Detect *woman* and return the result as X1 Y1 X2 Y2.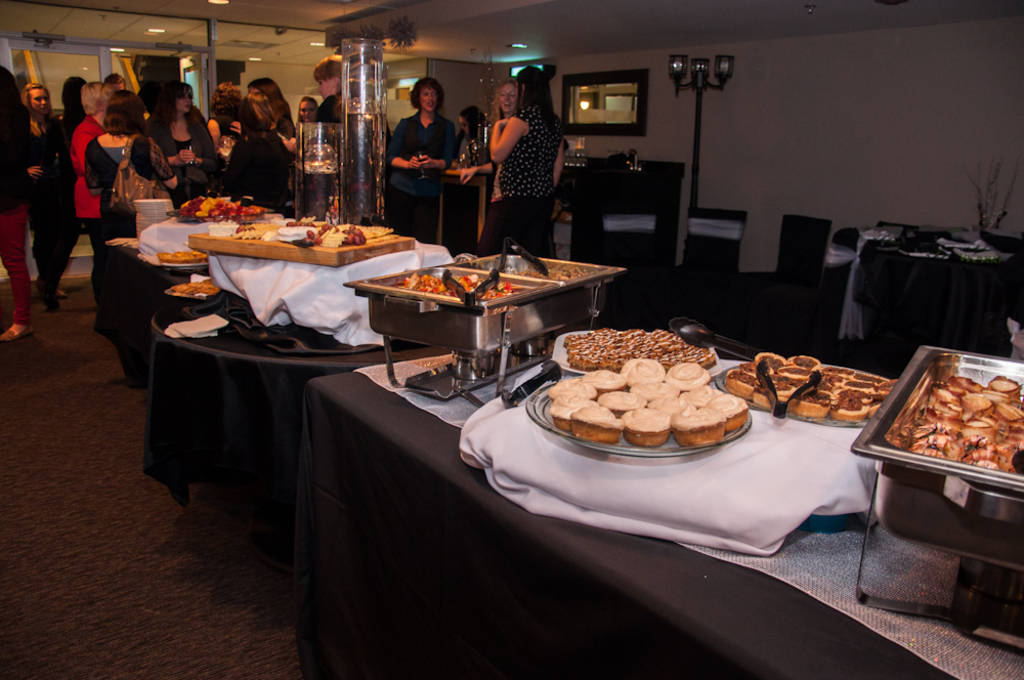
447 97 492 198.
